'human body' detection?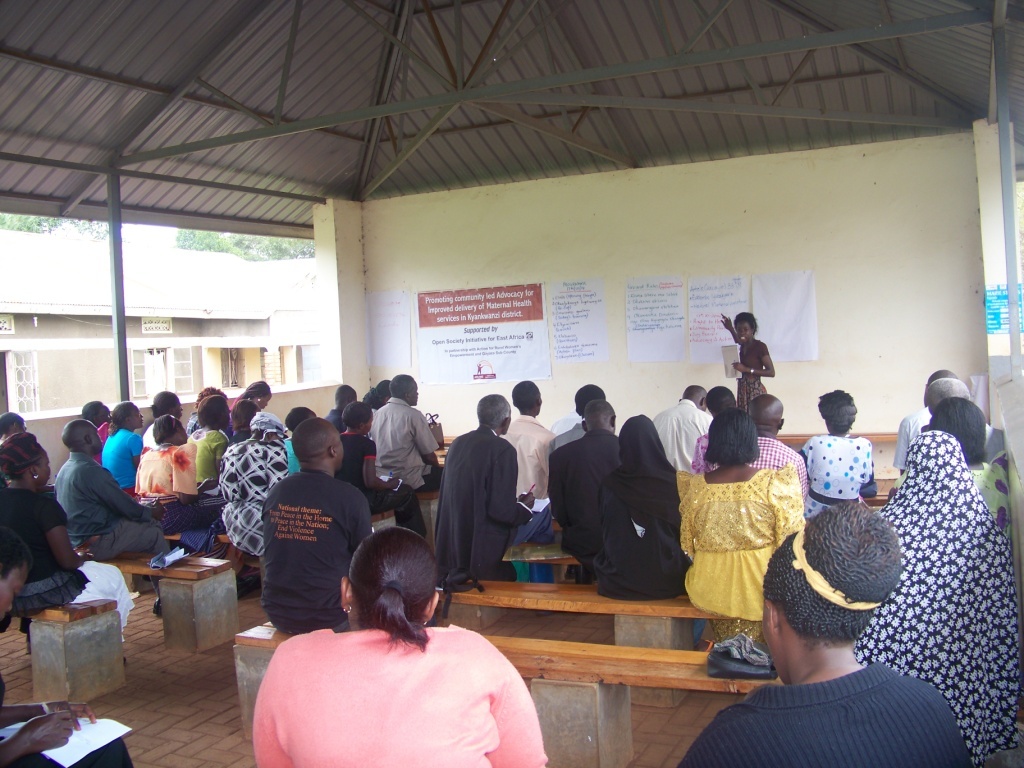
detection(0, 428, 136, 674)
